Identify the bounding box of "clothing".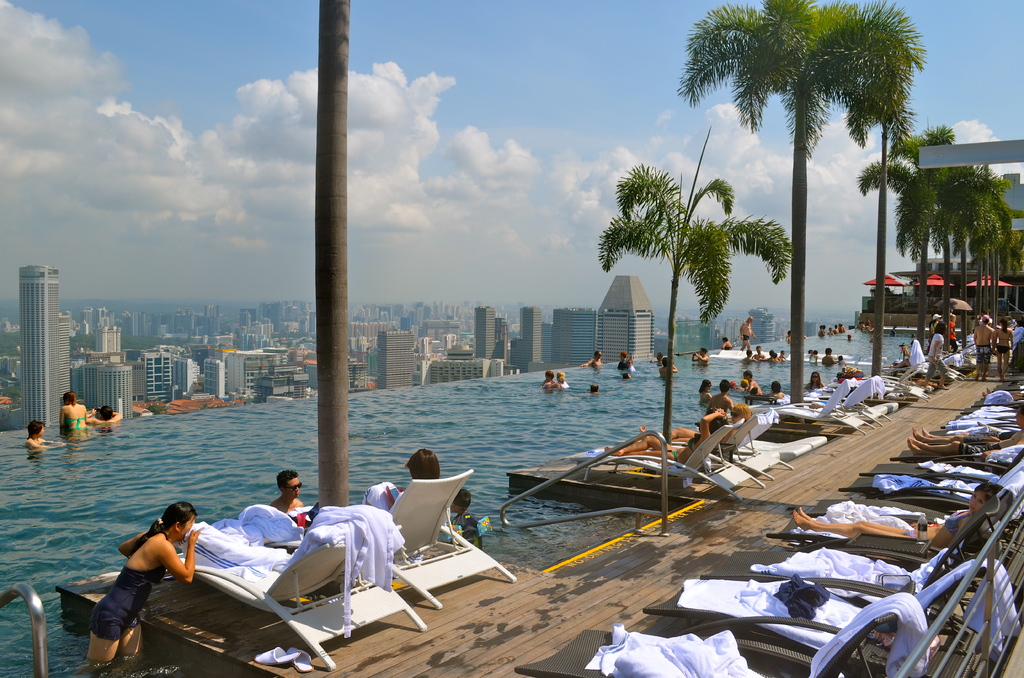
Rect(67, 416, 84, 430).
